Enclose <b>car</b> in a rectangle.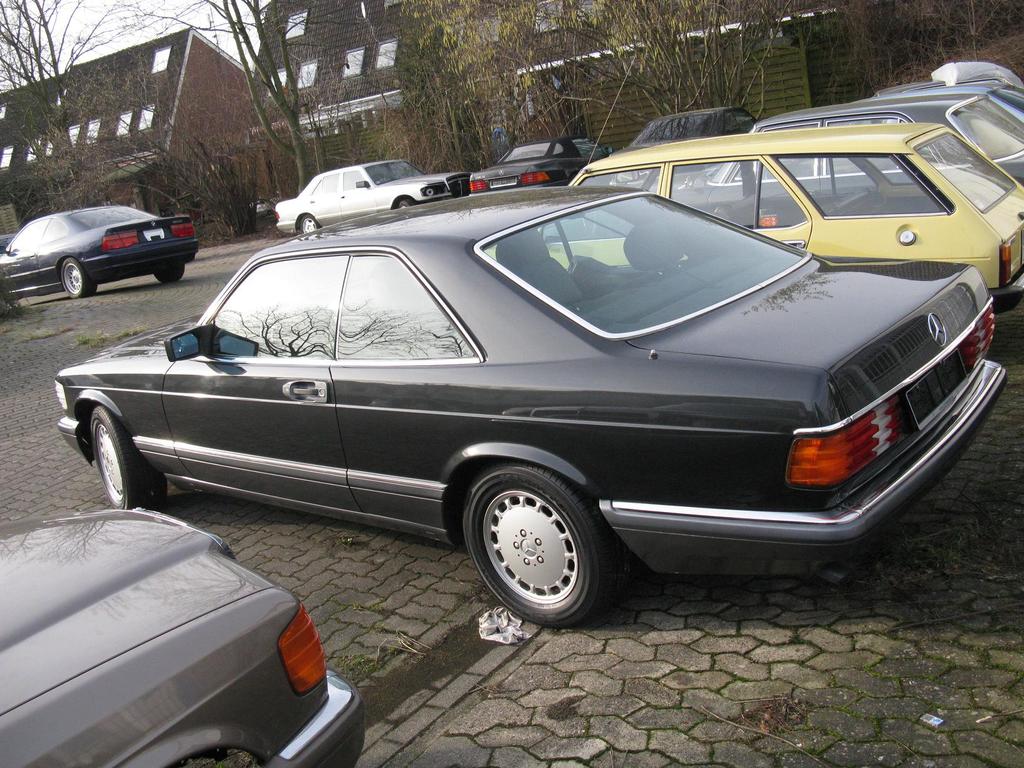
[251,198,280,216].
